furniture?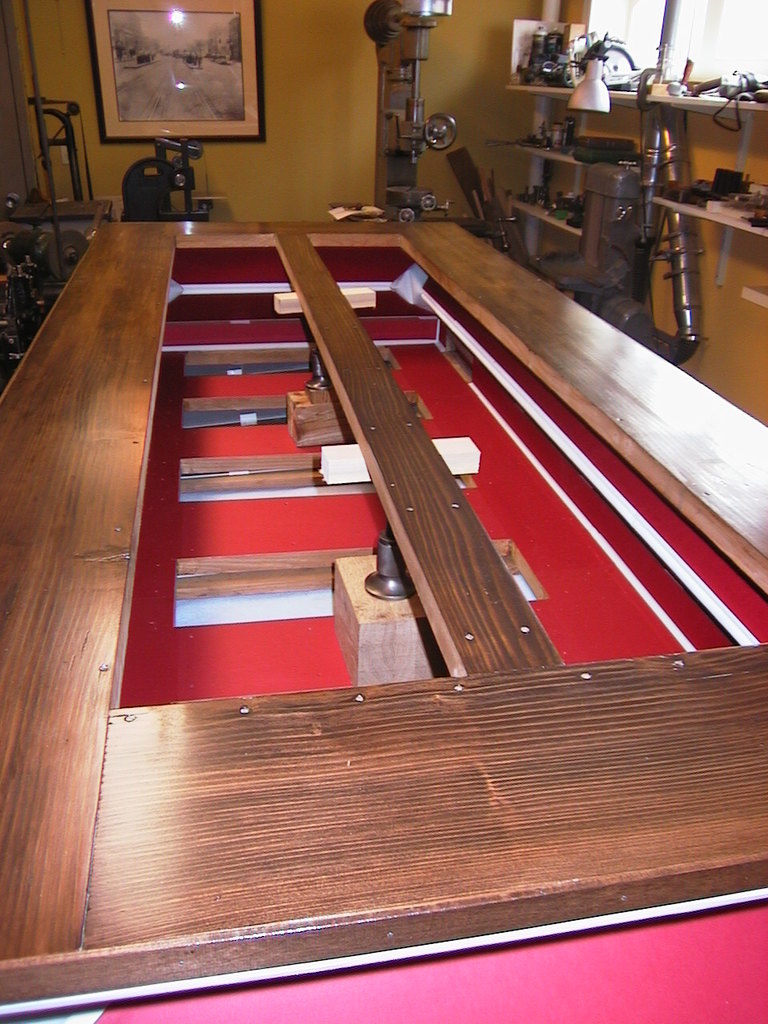
pyautogui.locateOnScreen(0, 15, 767, 1014)
